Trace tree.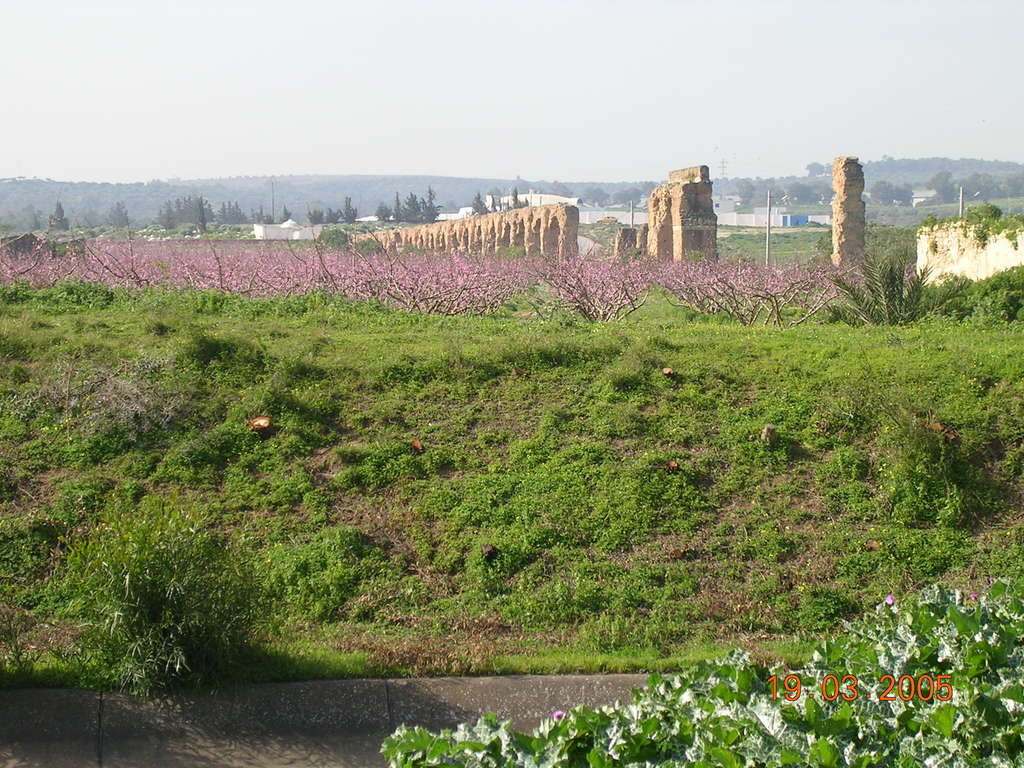
Traced to pyautogui.locateOnScreen(190, 200, 216, 226).
